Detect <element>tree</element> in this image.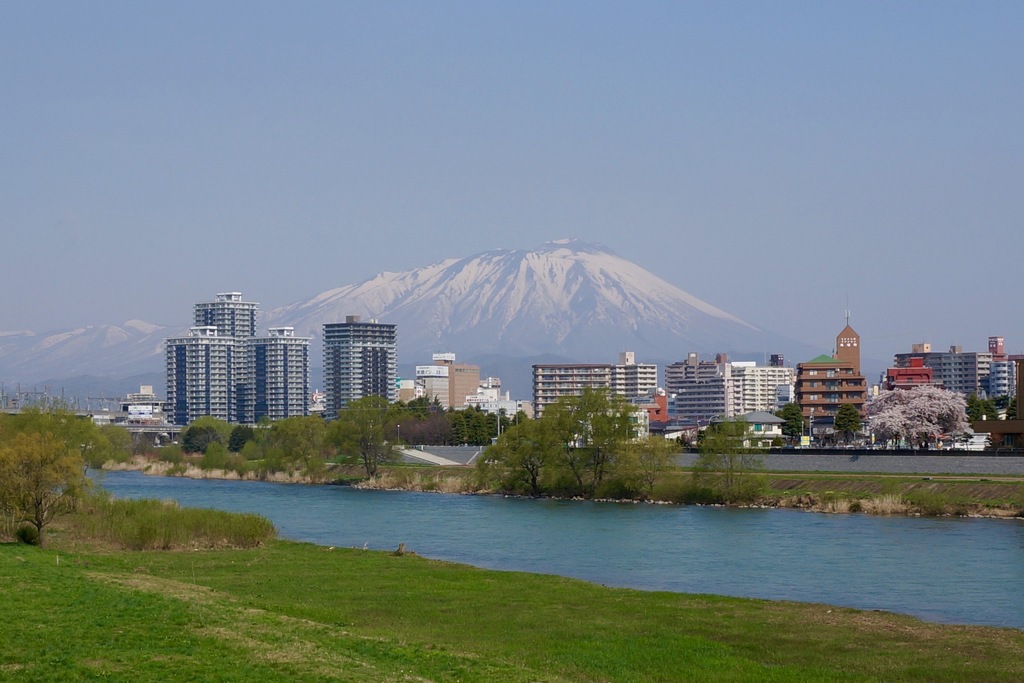
Detection: [71, 427, 118, 478].
